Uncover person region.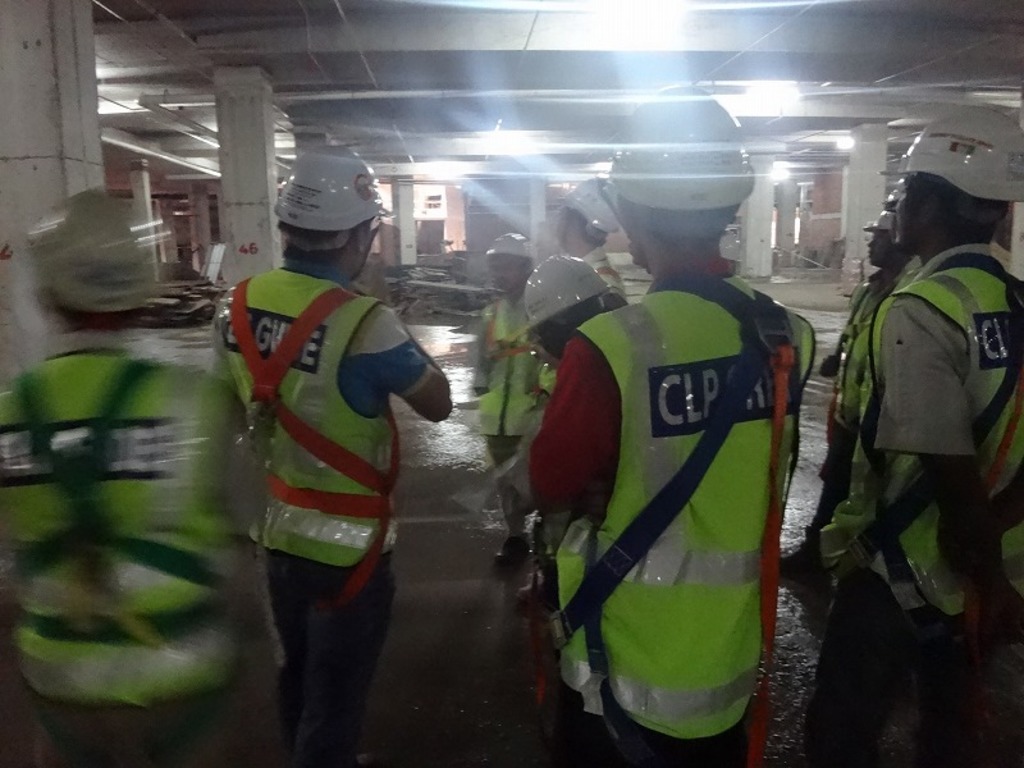
Uncovered: bbox(808, 106, 1023, 762).
